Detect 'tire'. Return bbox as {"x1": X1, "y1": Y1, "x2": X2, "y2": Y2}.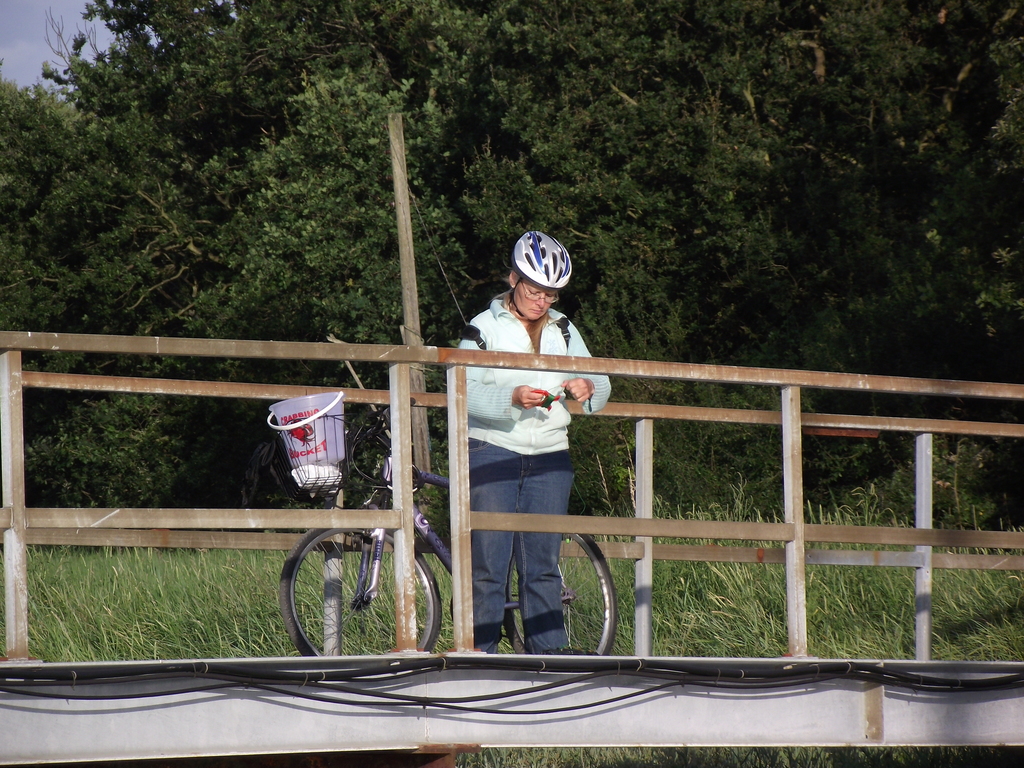
{"x1": 279, "y1": 520, "x2": 440, "y2": 669}.
